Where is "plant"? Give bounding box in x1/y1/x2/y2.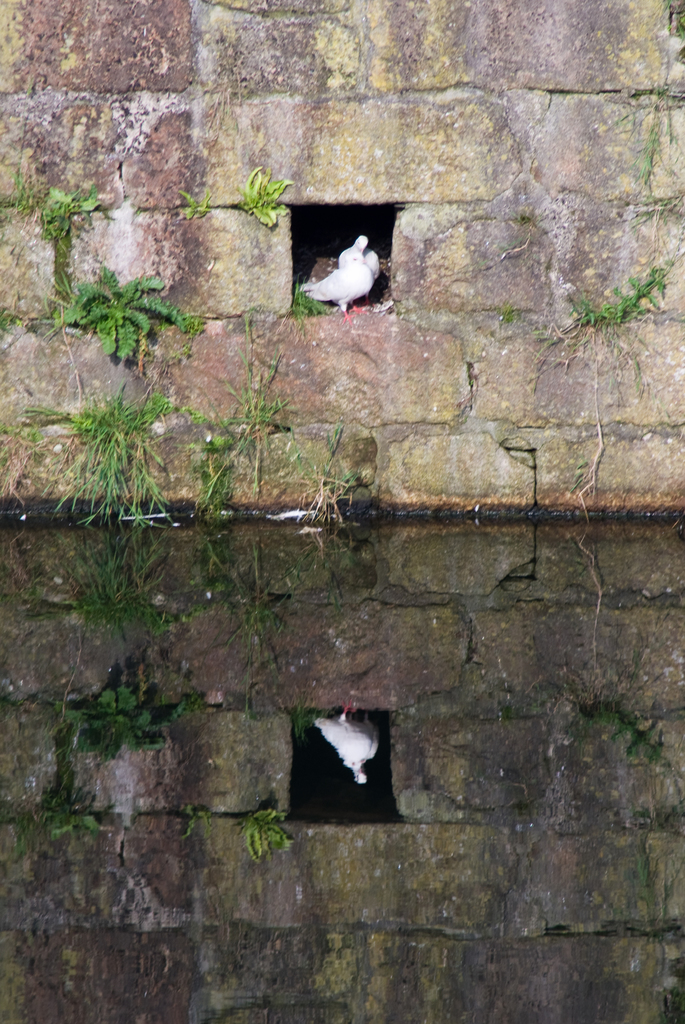
195/435/243/513.
